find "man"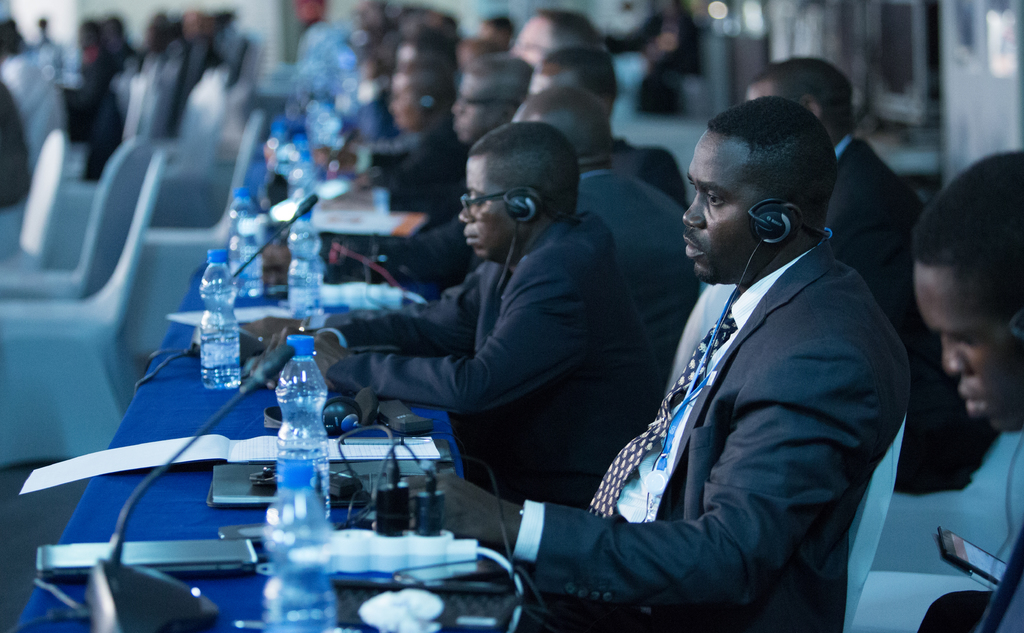
[x1=741, y1=62, x2=1004, y2=495]
